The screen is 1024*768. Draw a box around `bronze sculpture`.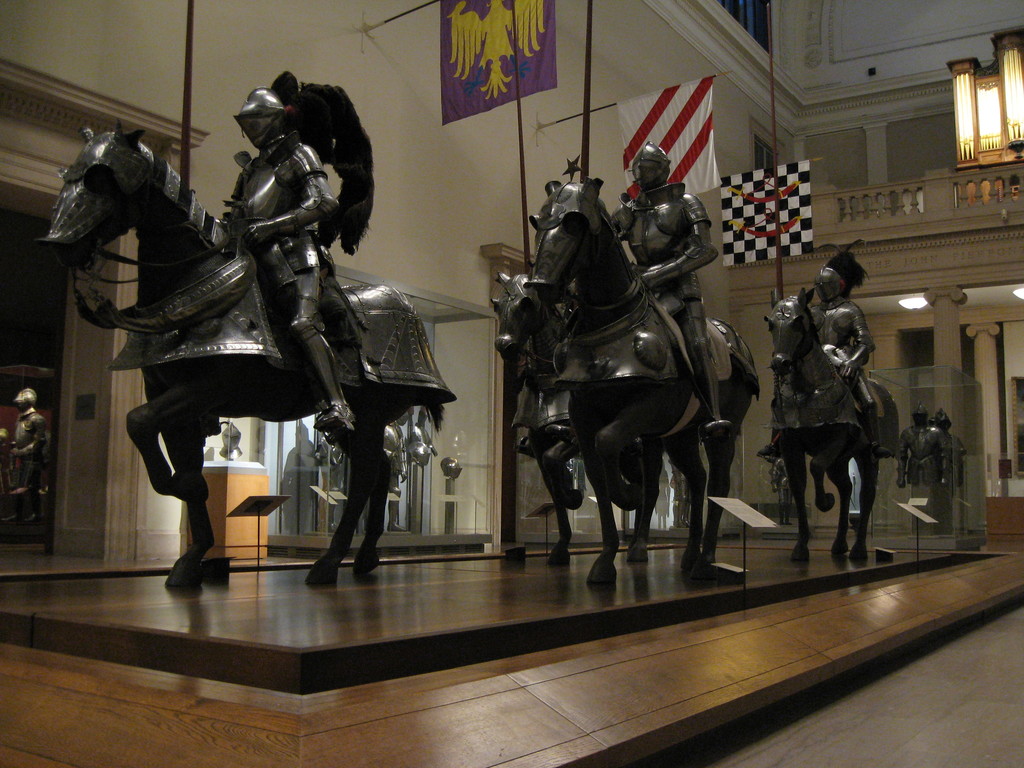
900 403 949 492.
